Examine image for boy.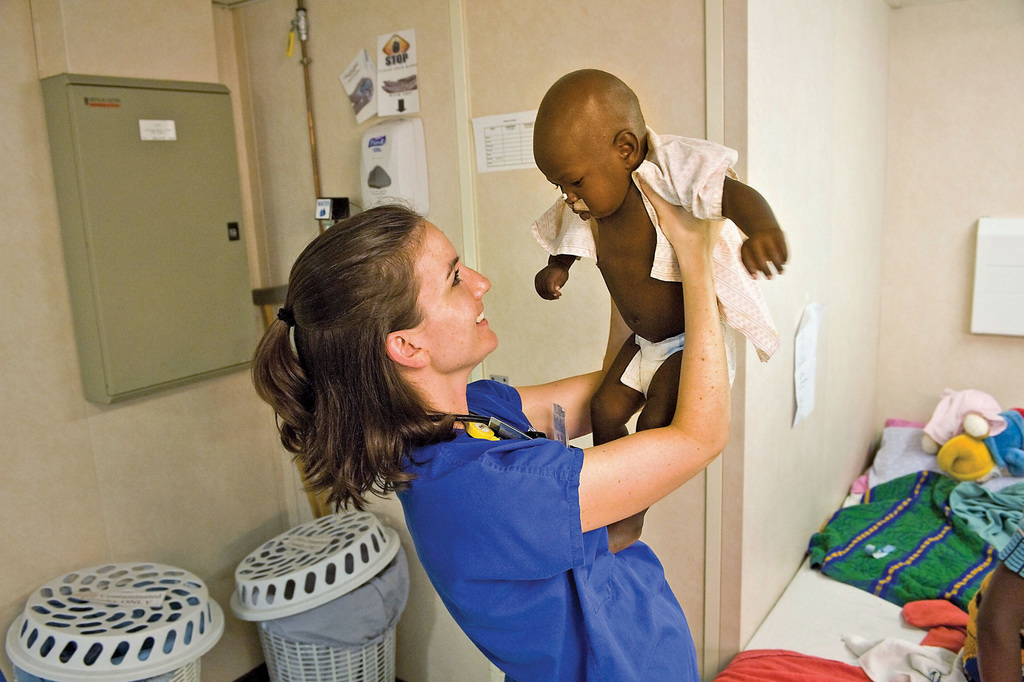
Examination result: bbox=(535, 67, 787, 556).
